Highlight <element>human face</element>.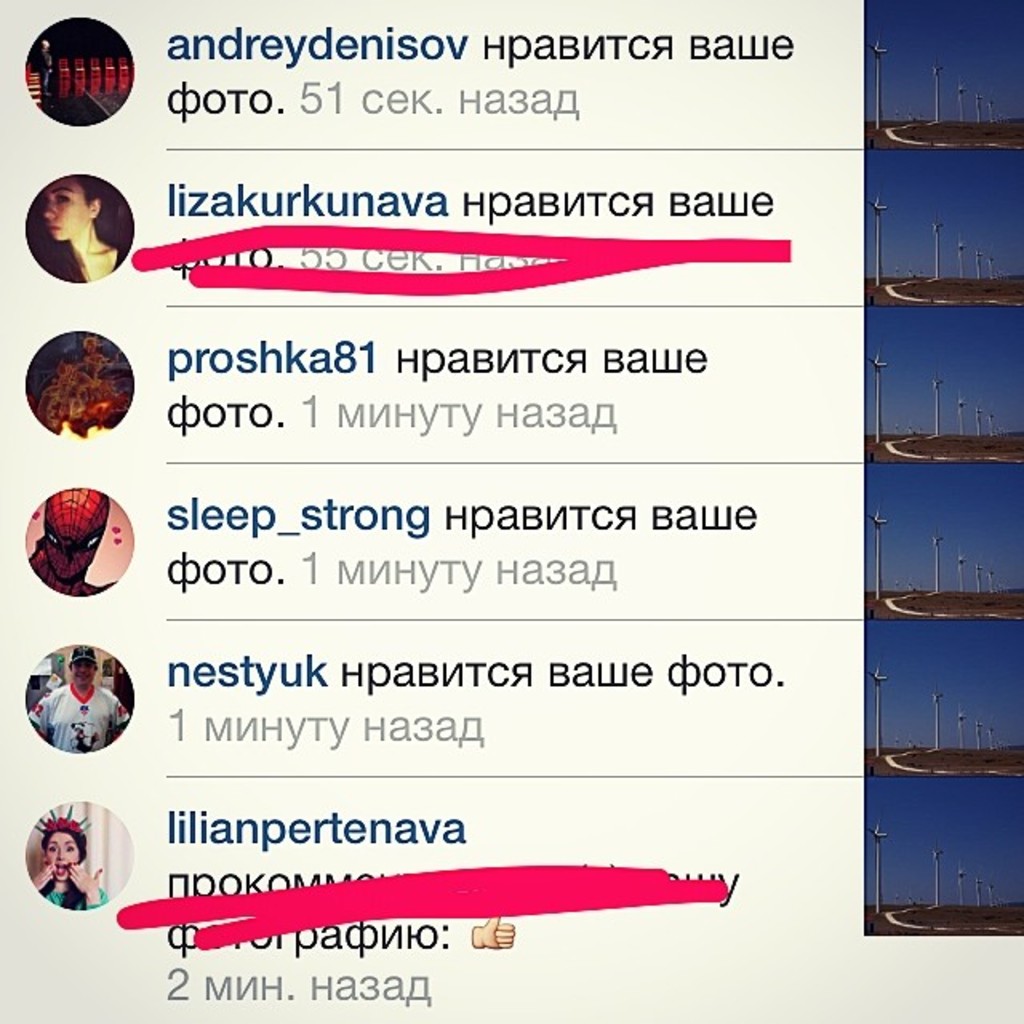
Highlighted region: bbox(40, 181, 90, 238).
